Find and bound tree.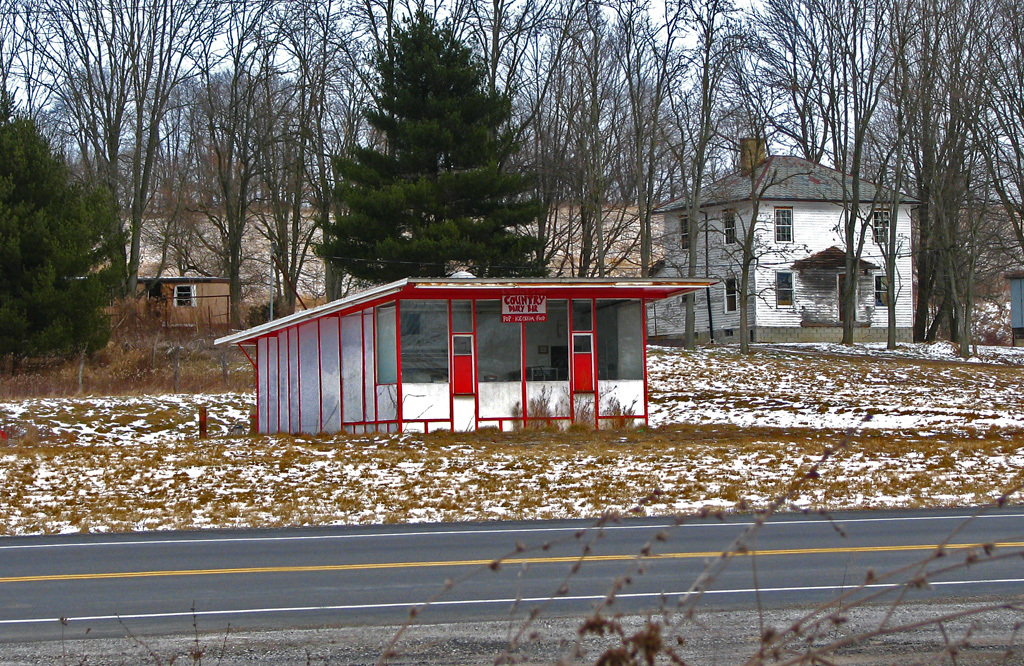
Bound: <box>314,2,552,287</box>.
